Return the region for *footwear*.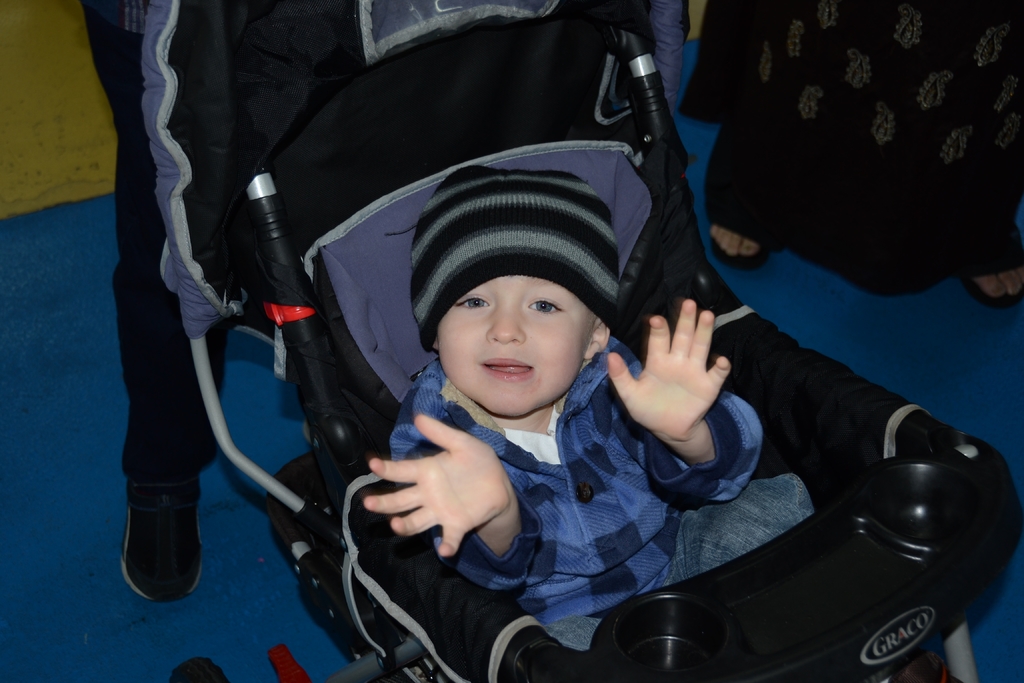
973:270:1023:318.
